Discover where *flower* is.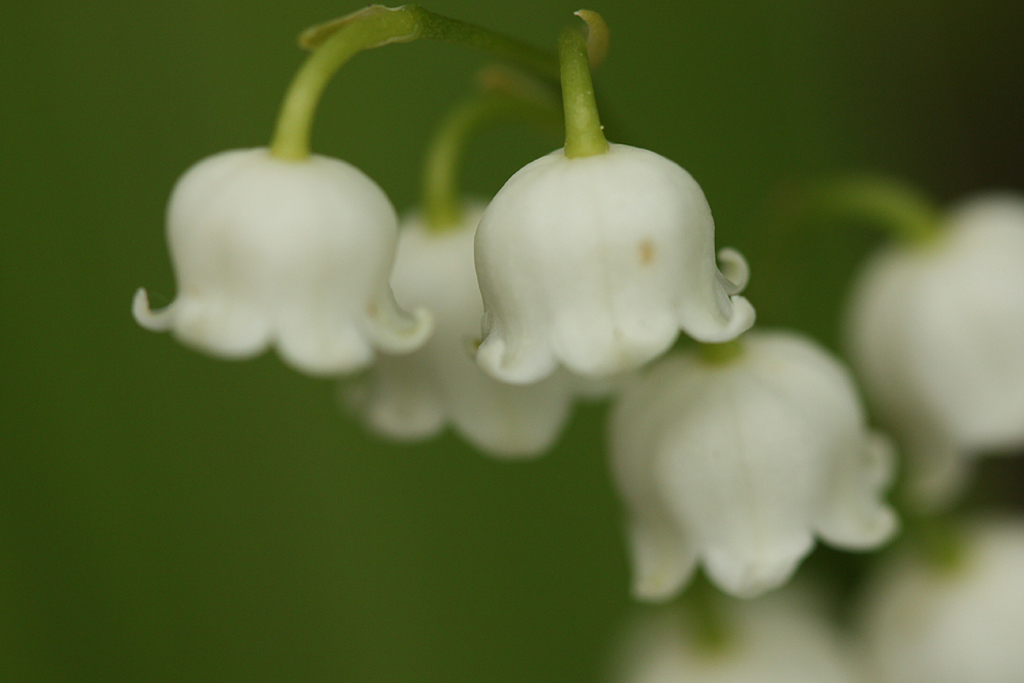
Discovered at l=473, t=141, r=759, b=382.
